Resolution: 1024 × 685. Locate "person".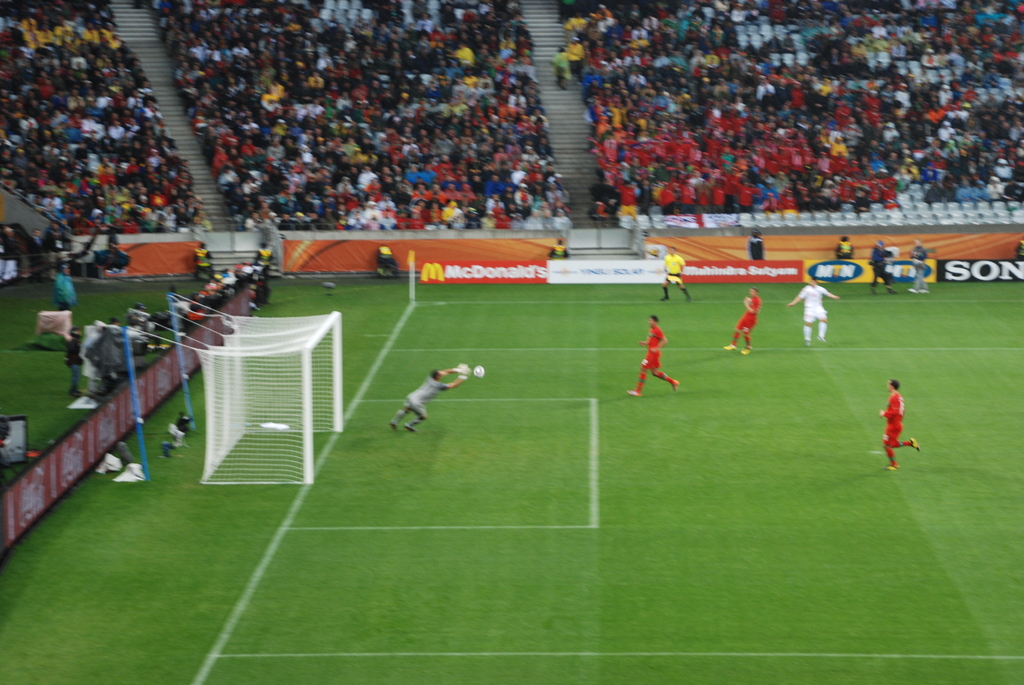
Rect(58, 323, 80, 413).
